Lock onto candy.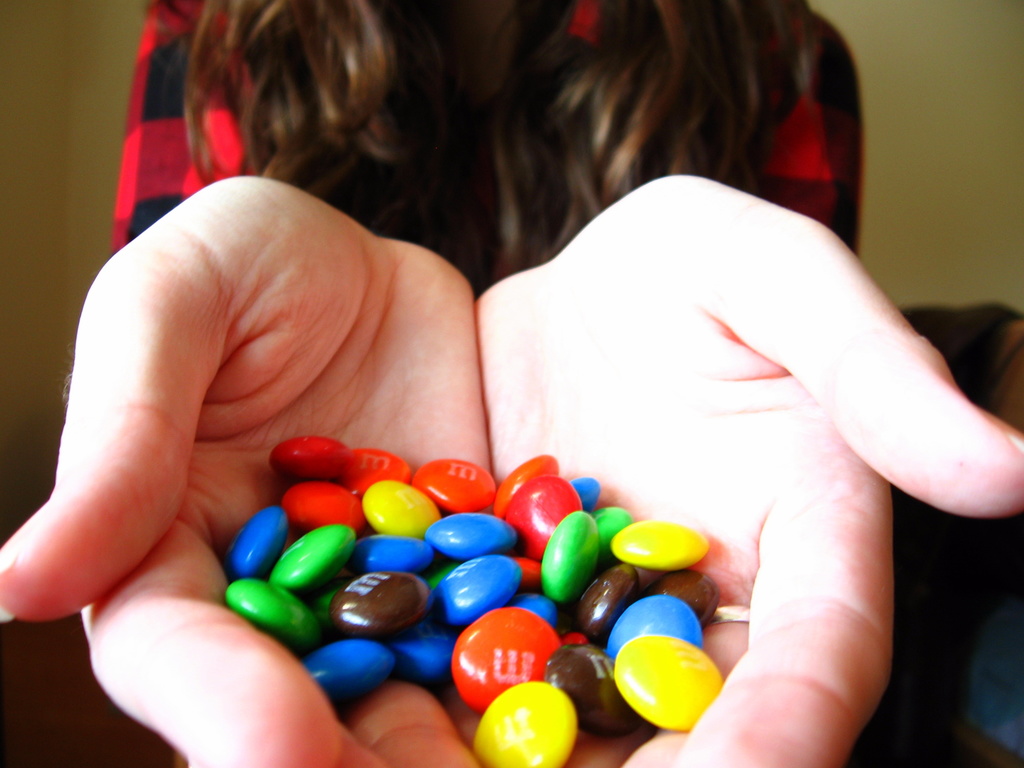
Locked: pyautogui.locateOnScreen(186, 420, 762, 724).
